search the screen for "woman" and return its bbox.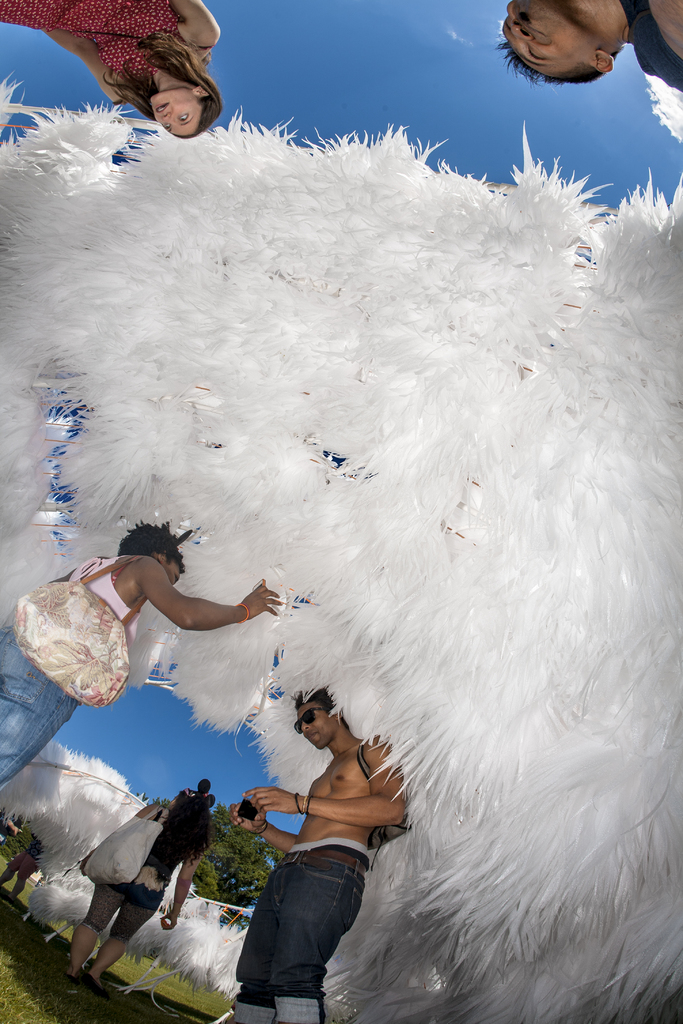
Found: box=[1, 0, 222, 140].
